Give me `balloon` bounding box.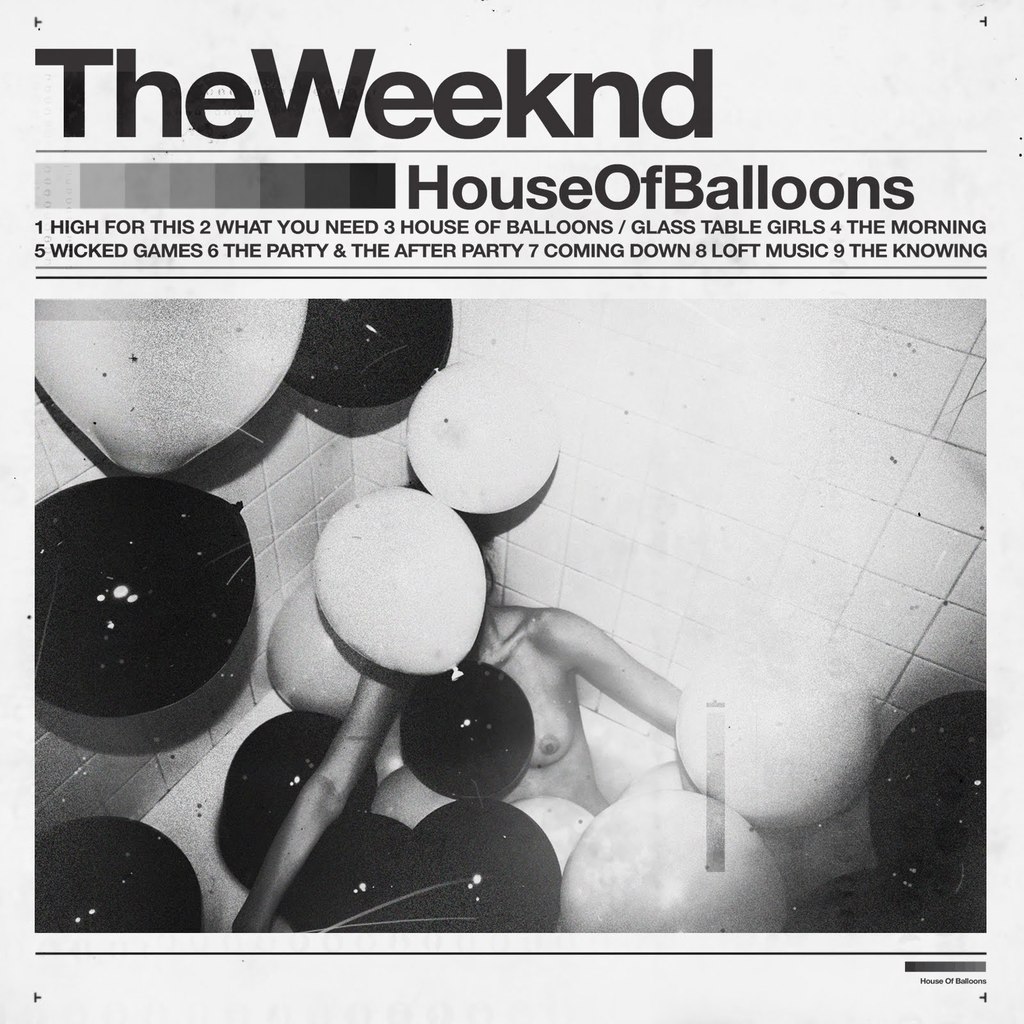
region(30, 293, 312, 479).
